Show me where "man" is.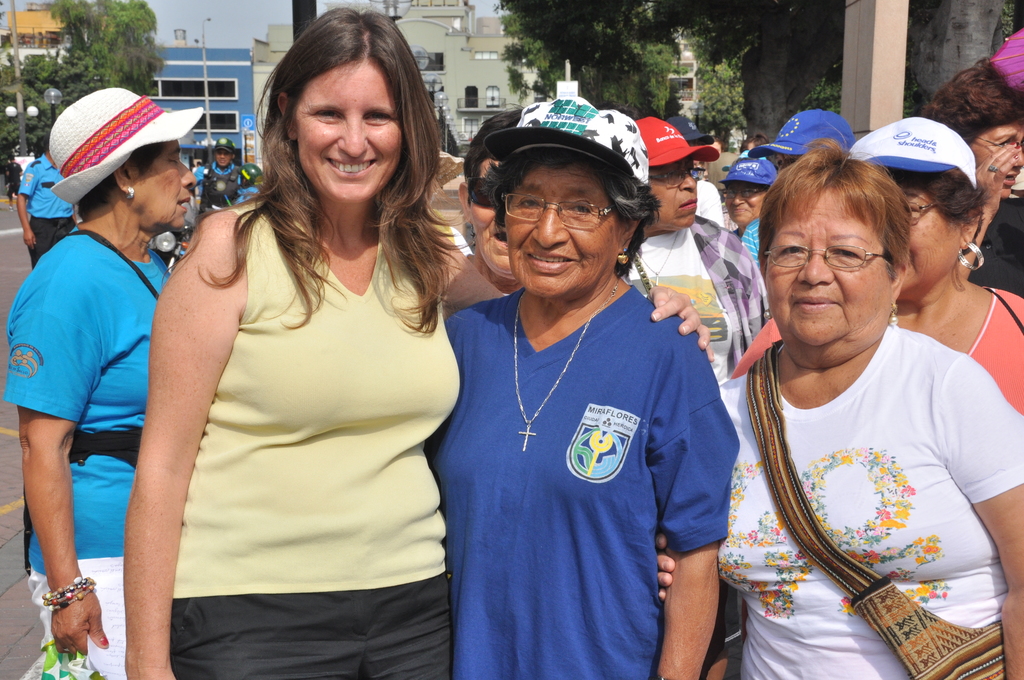
"man" is at crop(1, 147, 21, 212).
